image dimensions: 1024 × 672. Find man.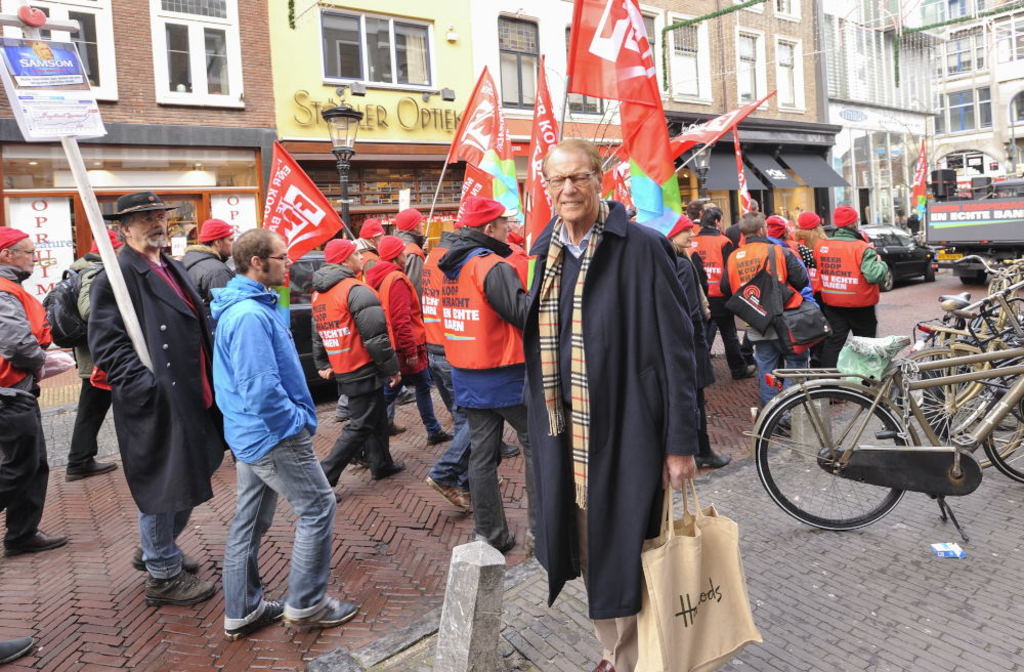
[x1=203, y1=227, x2=362, y2=643].
